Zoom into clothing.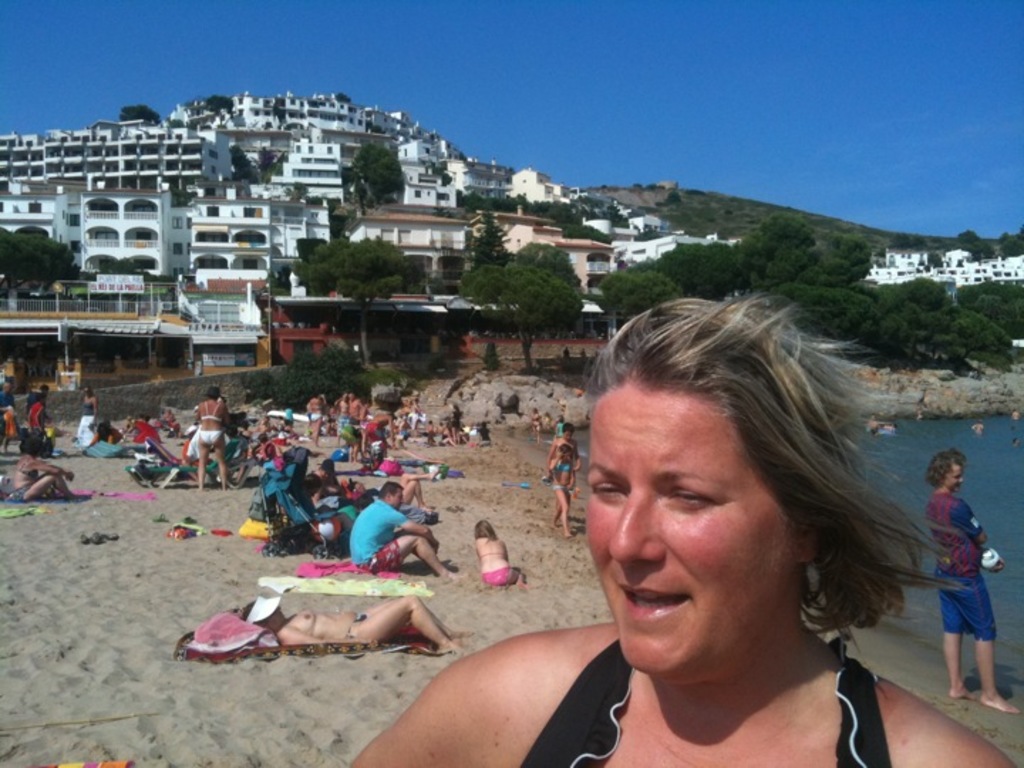
Zoom target: l=475, t=549, r=519, b=593.
